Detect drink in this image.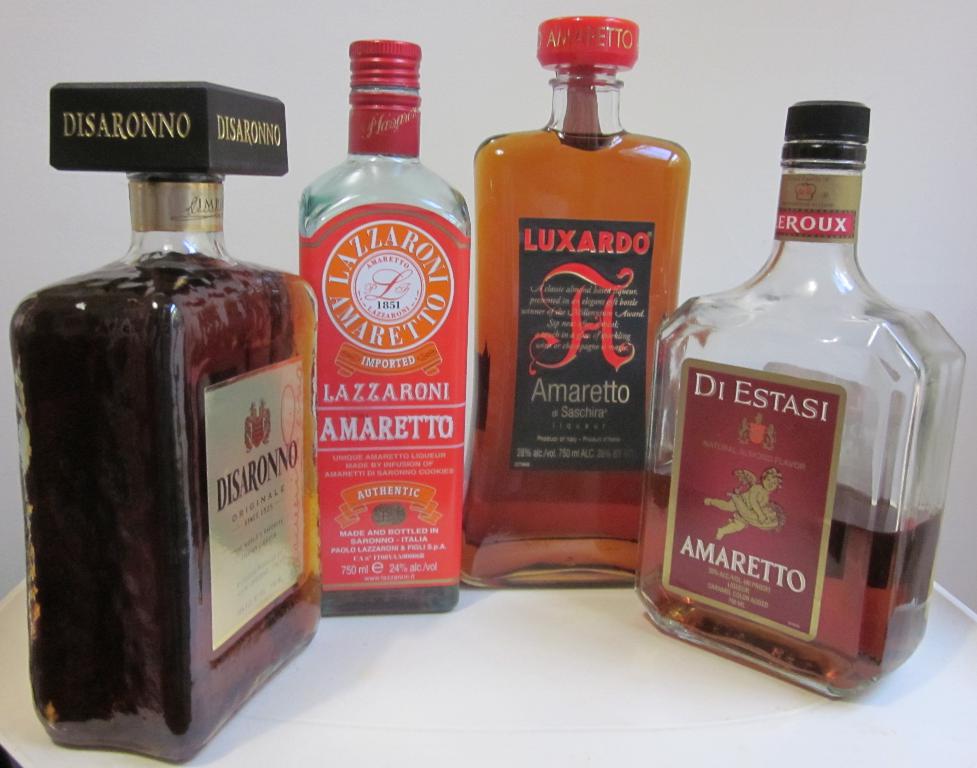
Detection: 9,77,325,767.
